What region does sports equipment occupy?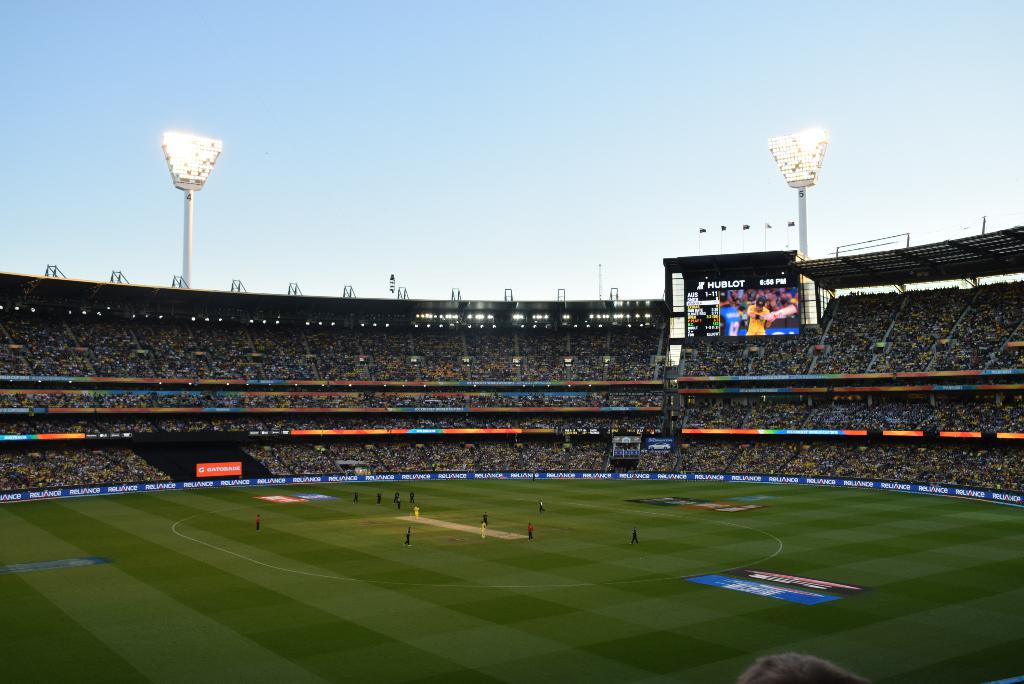
locate(755, 294, 769, 306).
